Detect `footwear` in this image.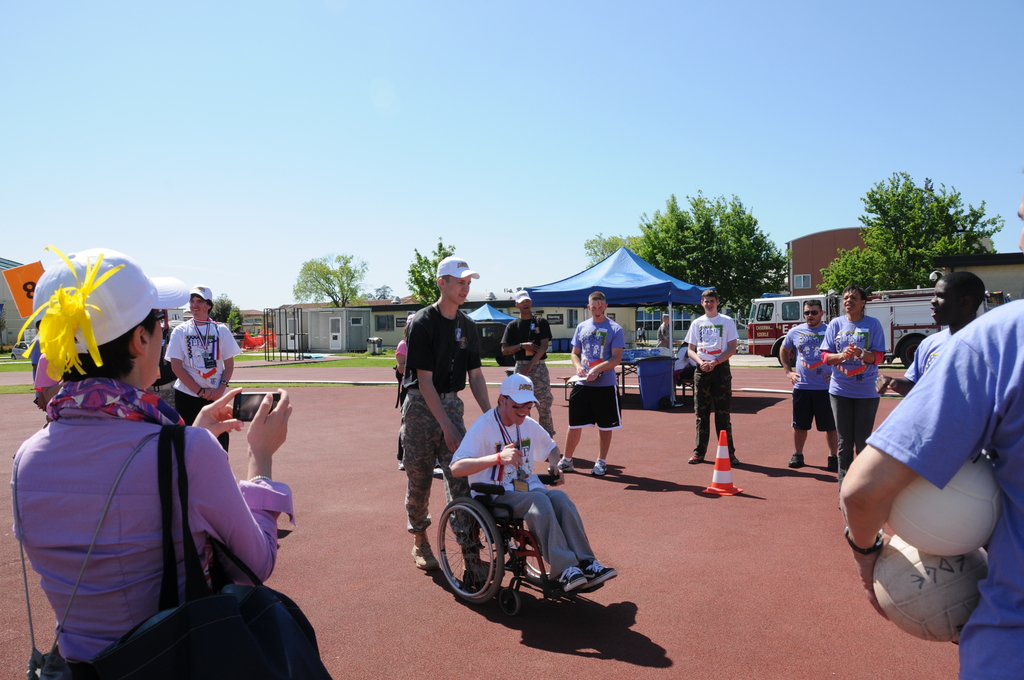
Detection: x1=788, y1=452, x2=805, y2=467.
